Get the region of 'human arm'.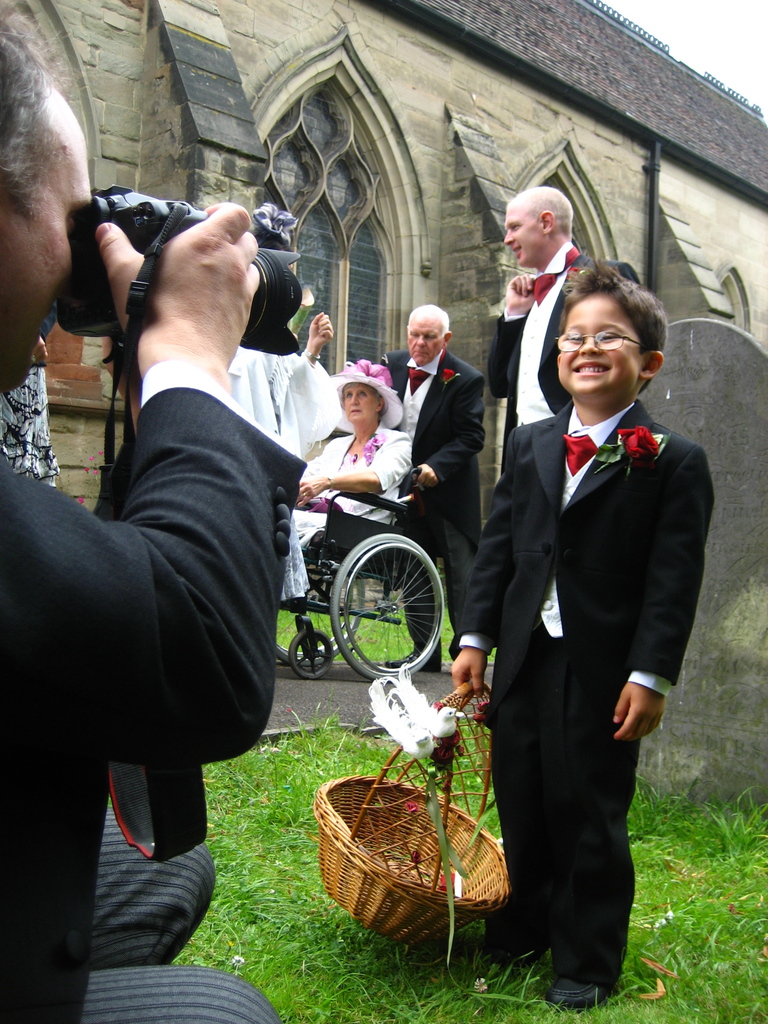
bbox=[488, 278, 533, 394].
